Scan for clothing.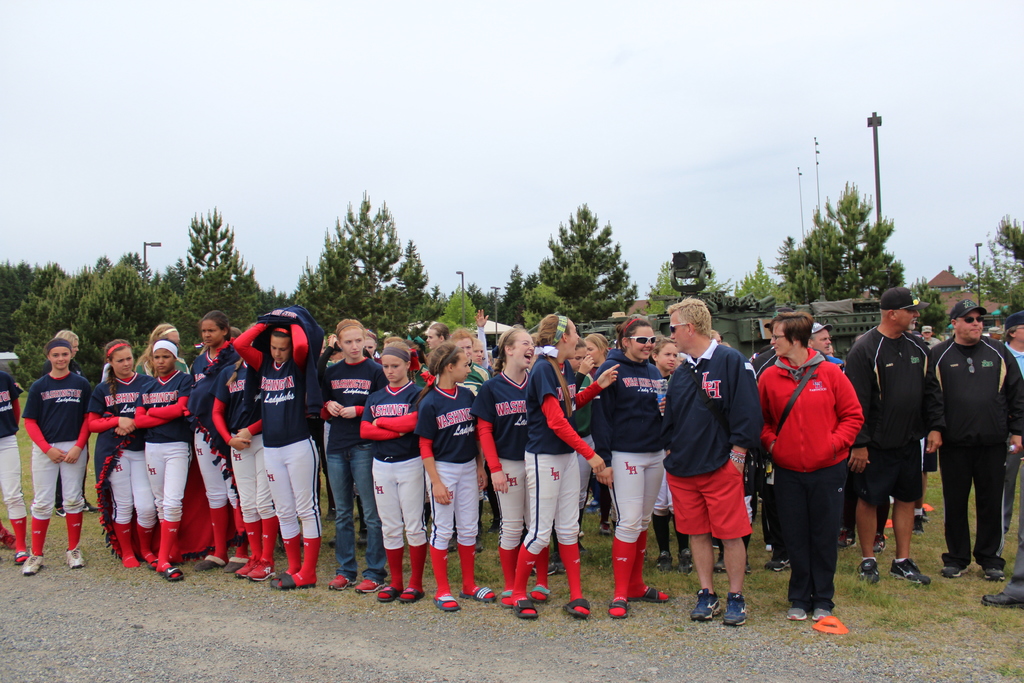
Scan result: 209, 357, 269, 522.
